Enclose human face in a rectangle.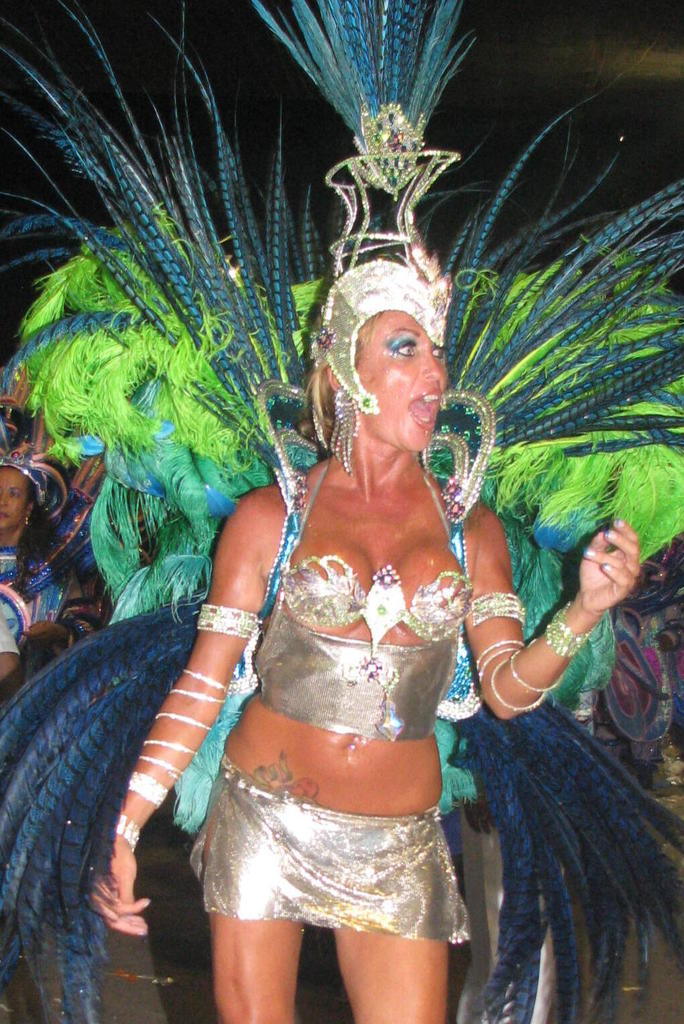
crop(0, 463, 33, 526).
